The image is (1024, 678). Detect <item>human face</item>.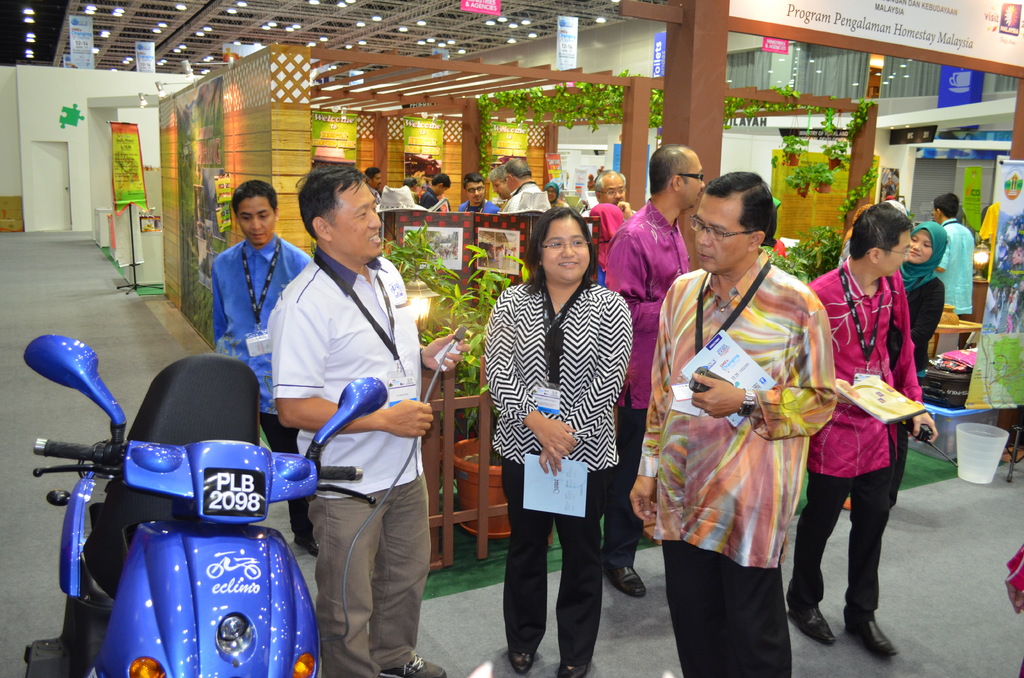
Detection: <box>996,235,1004,246</box>.
